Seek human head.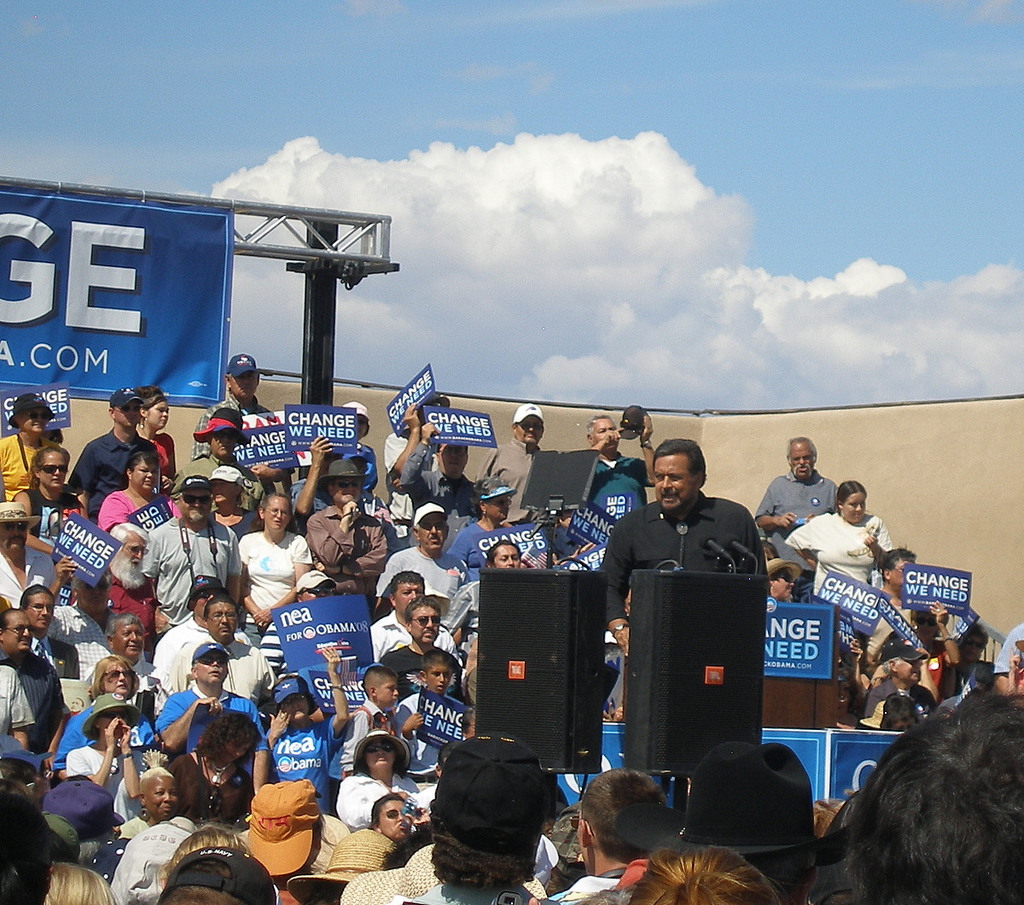
box=[914, 603, 945, 644].
